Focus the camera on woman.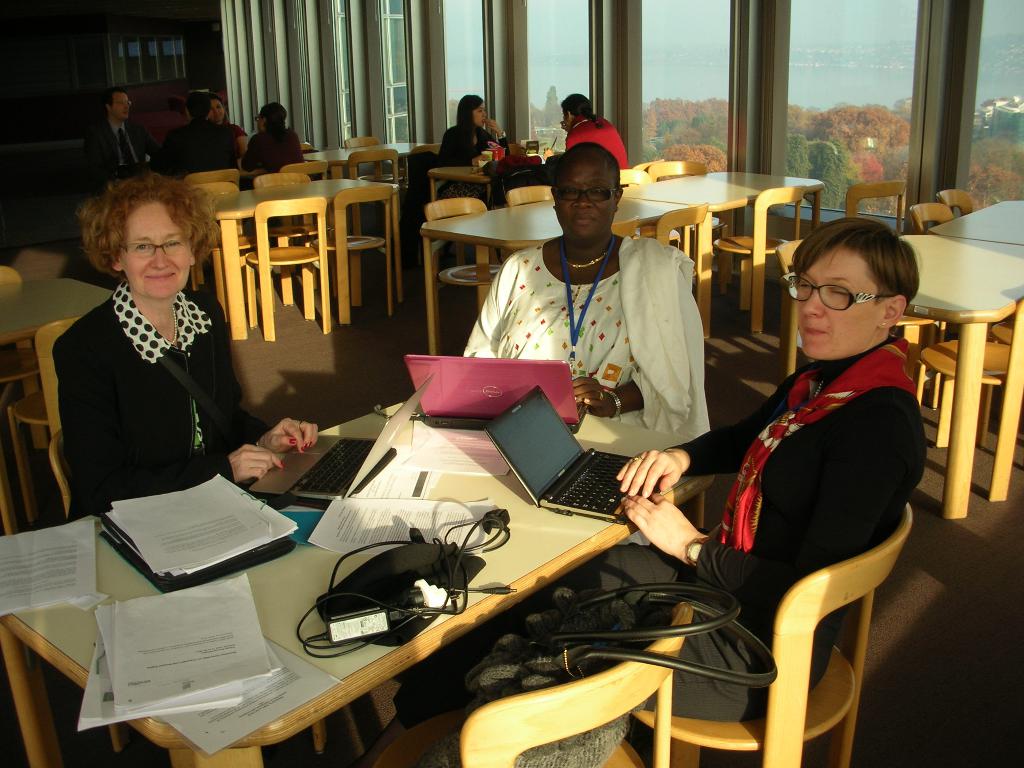
Focus region: rect(440, 98, 521, 200).
